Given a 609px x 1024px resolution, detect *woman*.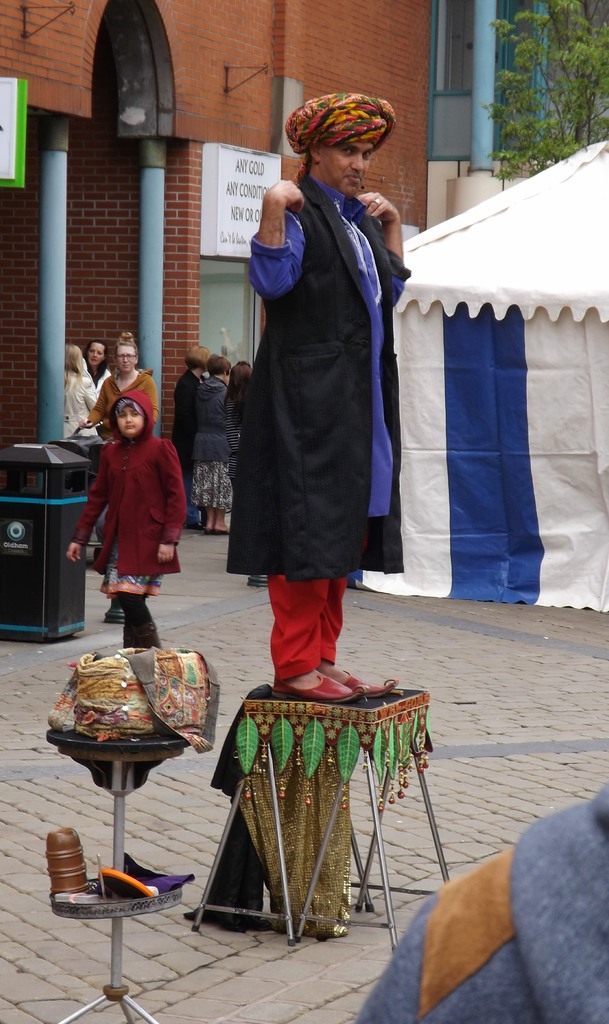
<region>171, 344, 213, 532</region>.
